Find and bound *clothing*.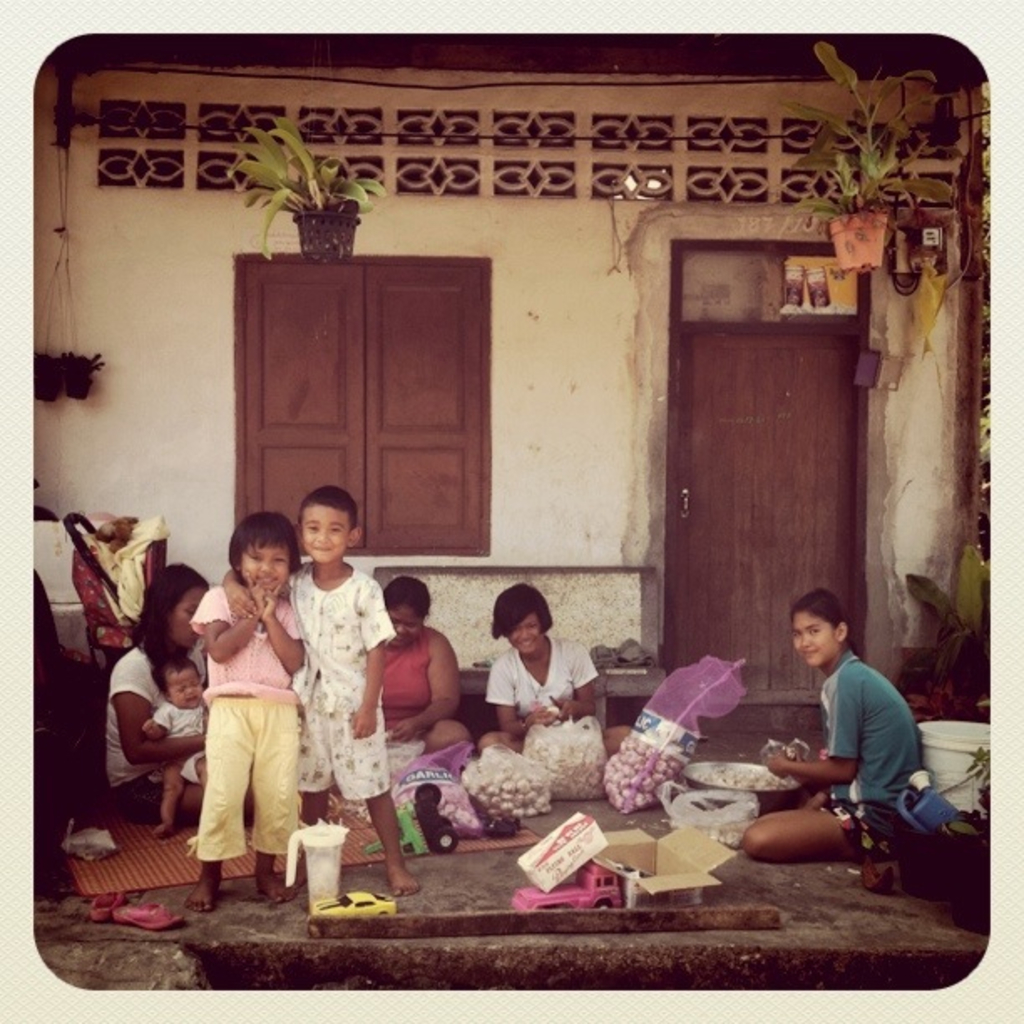
Bound: crop(284, 559, 390, 813).
